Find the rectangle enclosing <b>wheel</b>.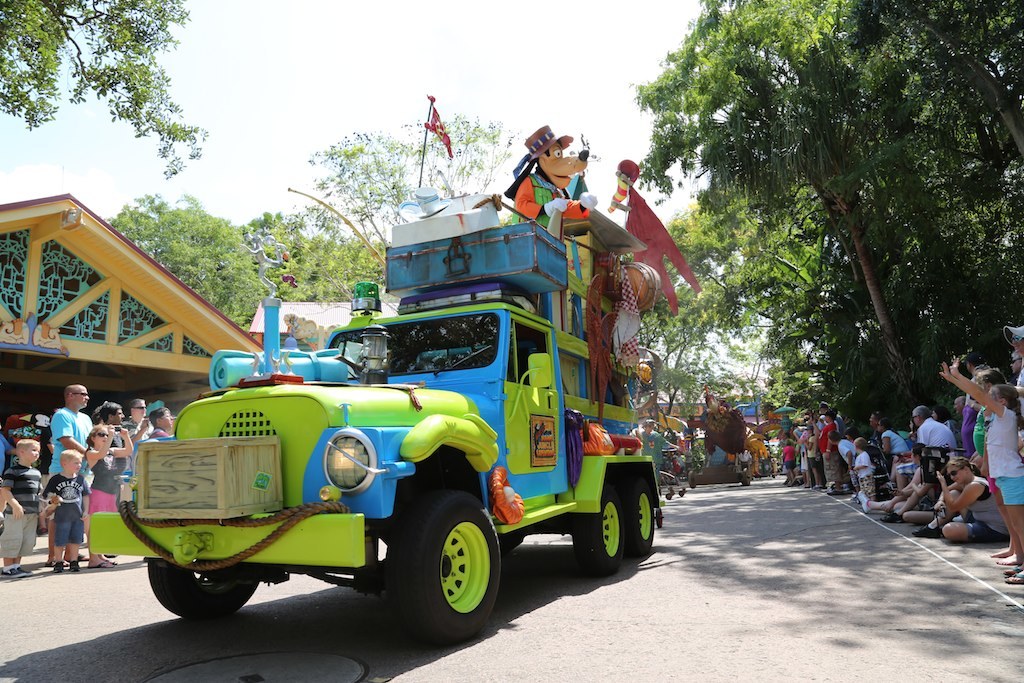
{"x1": 739, "y1": 477, "x2": 747, "y2": 485}.
